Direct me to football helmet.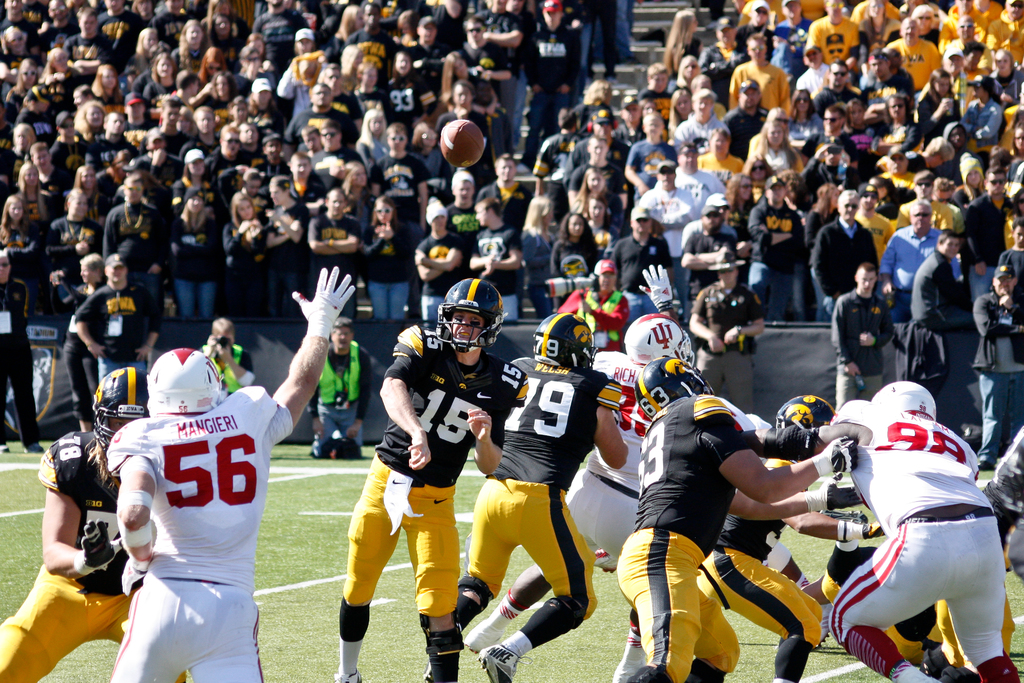
Direction: {"x1": 144, "y1": 349, "x2": 220, "y2": 415}.
